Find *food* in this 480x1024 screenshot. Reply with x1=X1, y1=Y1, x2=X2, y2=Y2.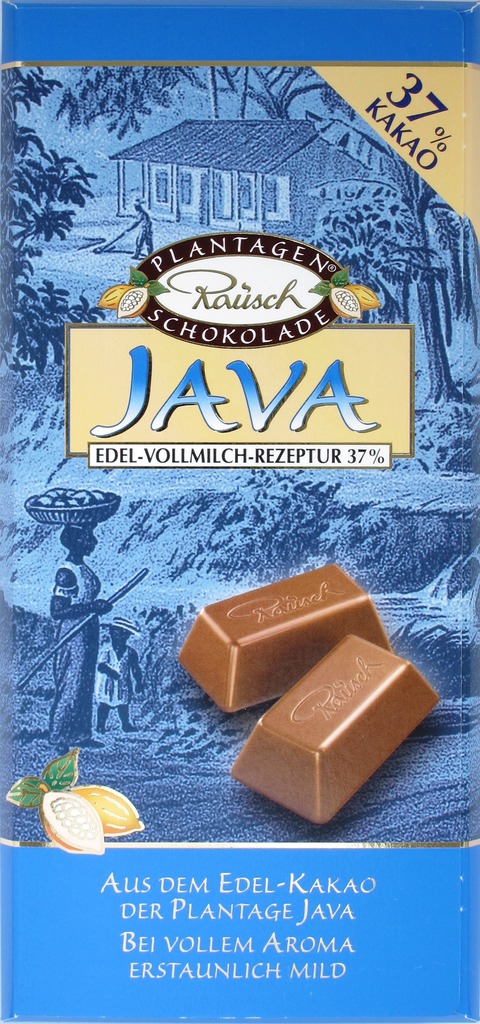
x1=93, y1=283, x2=147, y2=321.
